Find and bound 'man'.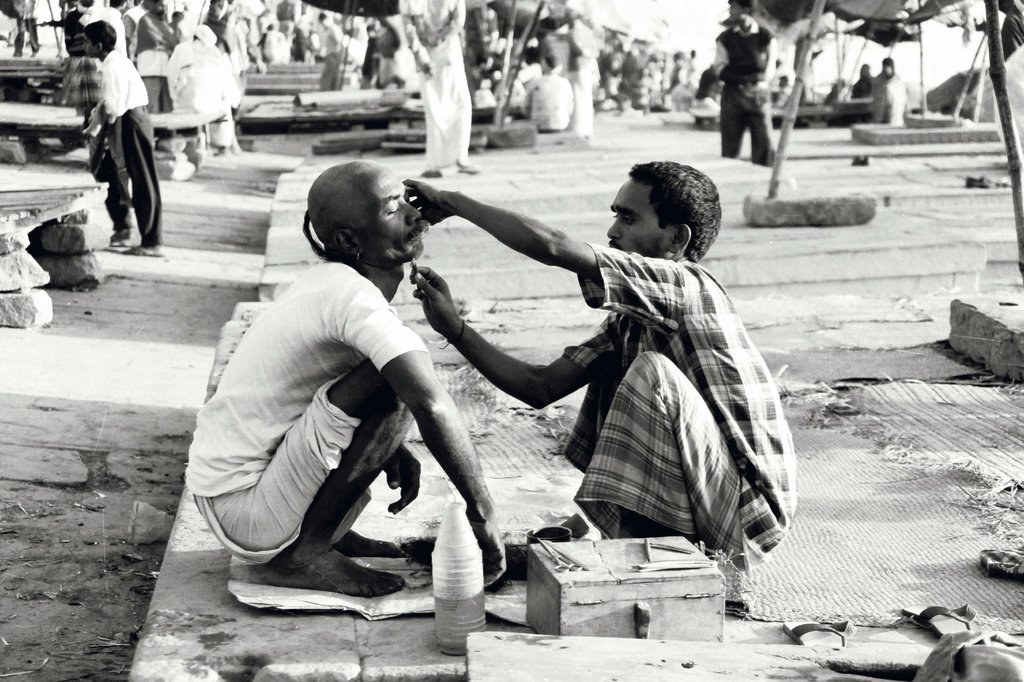
Bound: <bbox>397, 0, 482, 177</bbox>.
